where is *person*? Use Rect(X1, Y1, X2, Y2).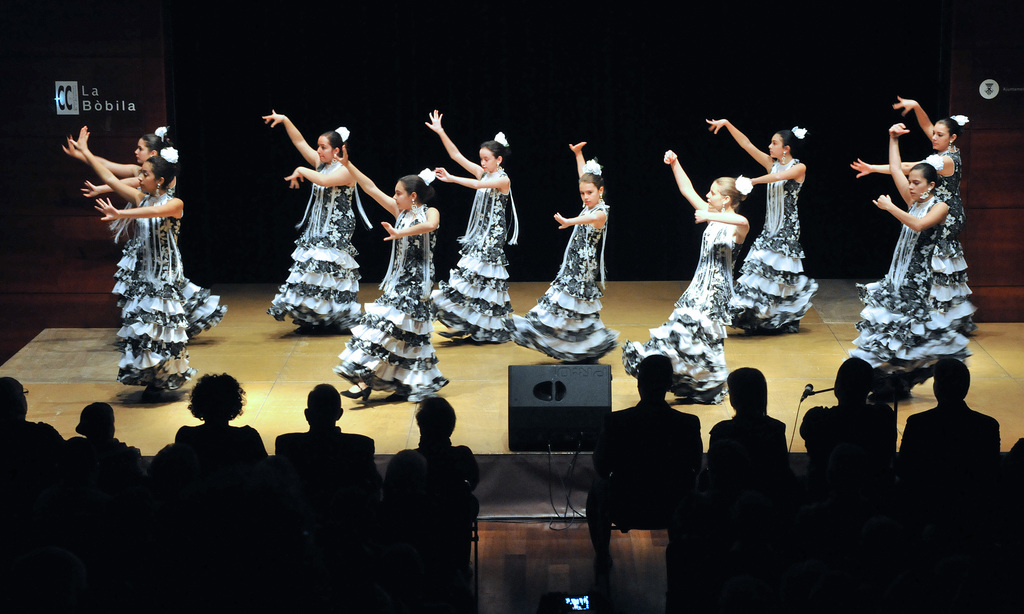
Rect(850, 94, 966, 239).
